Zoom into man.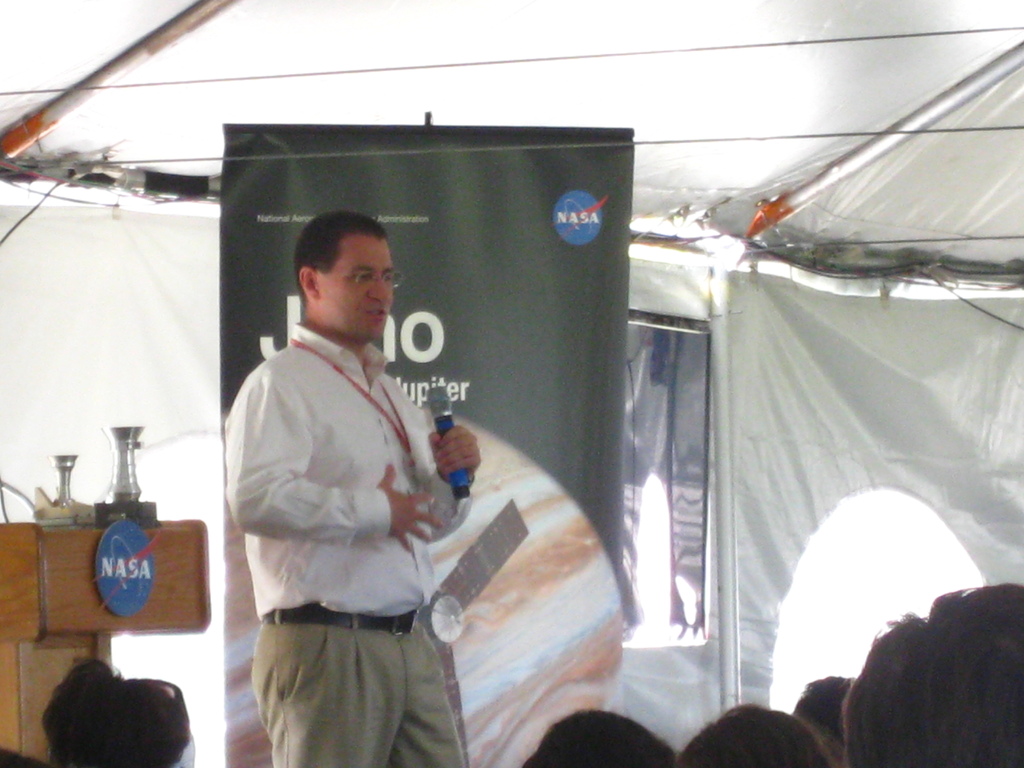
Zoom target: BBox(210, 195, 485, 767).
